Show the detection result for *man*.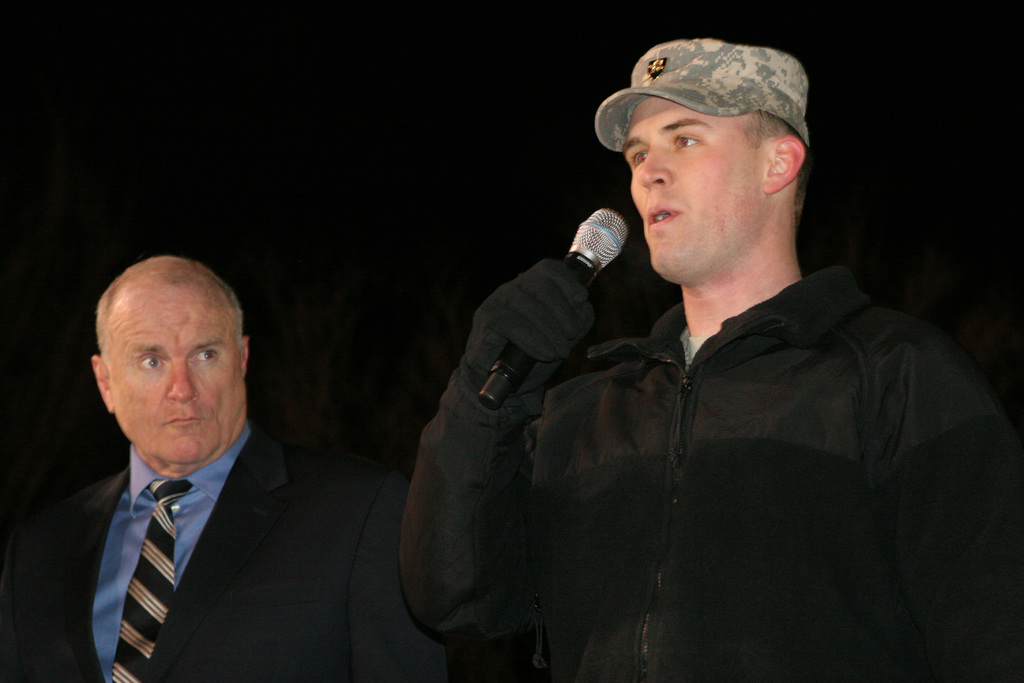
400/32/1020/682.
